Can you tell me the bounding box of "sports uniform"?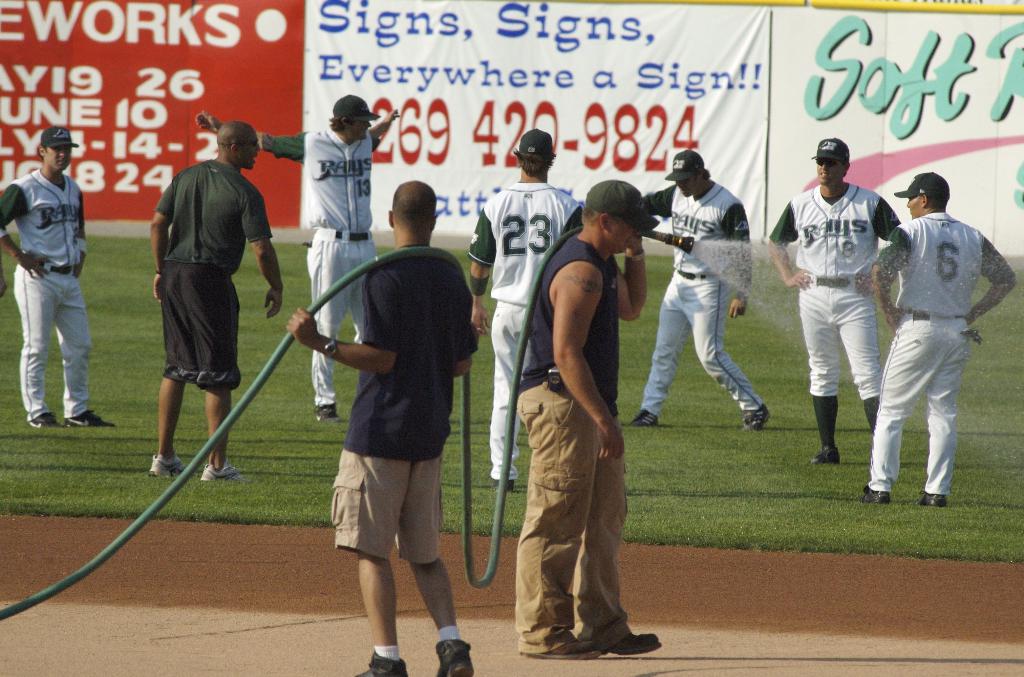
<region>0, 124, 115, 429</region>.
